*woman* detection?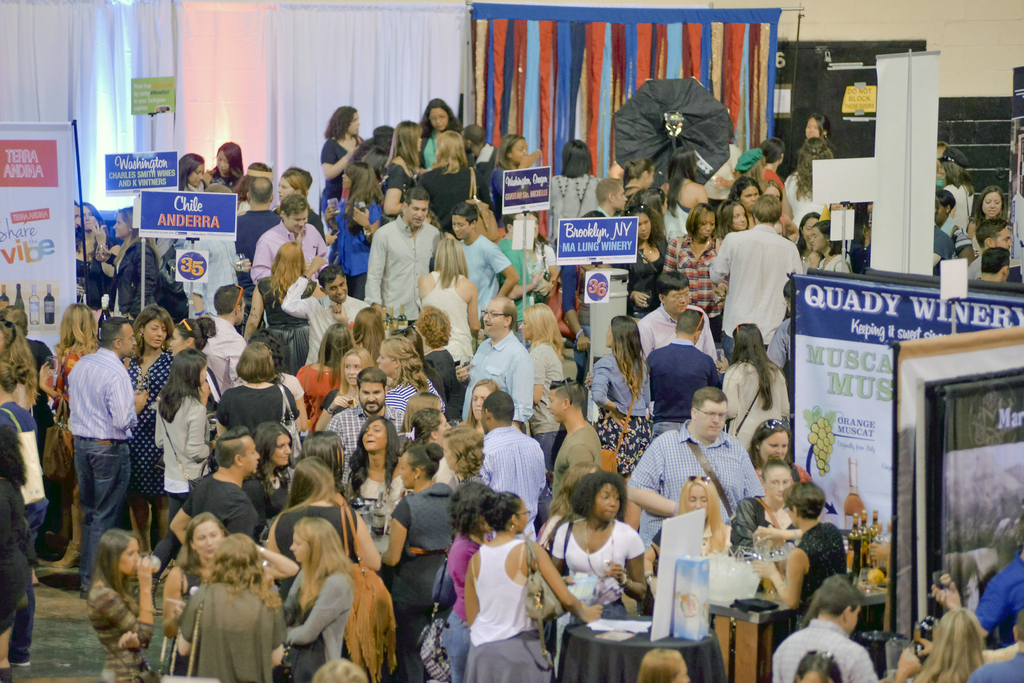
region(351, 305, 387, 364)
